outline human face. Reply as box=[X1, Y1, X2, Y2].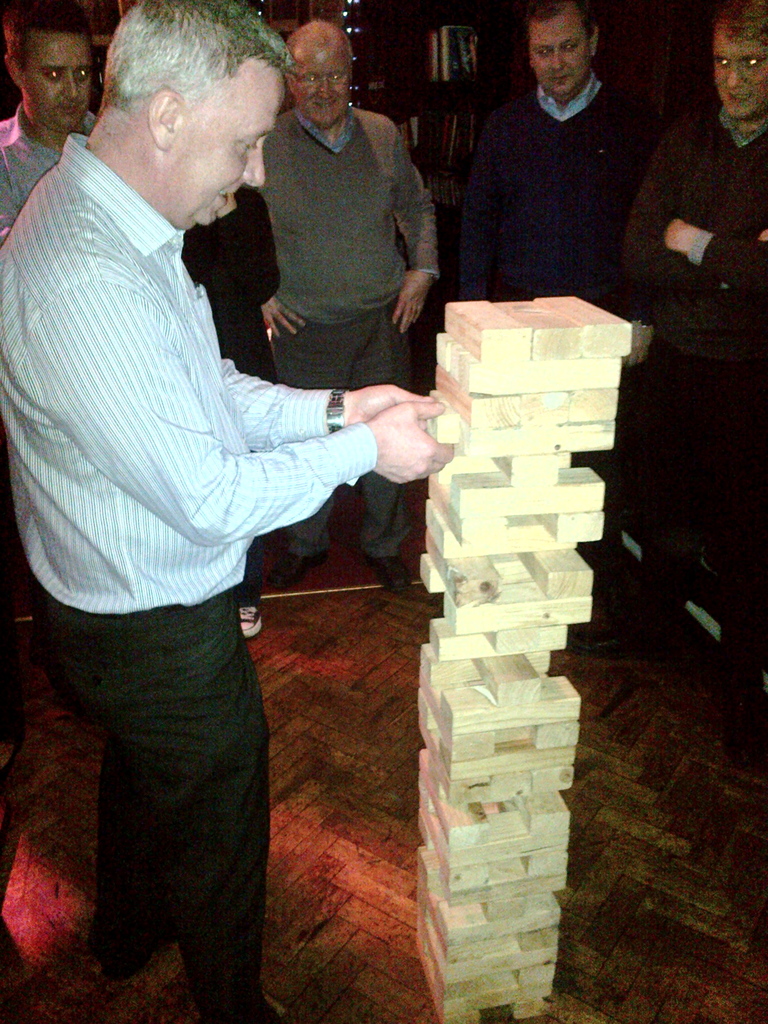
box=[712, 23, 767, 116].
